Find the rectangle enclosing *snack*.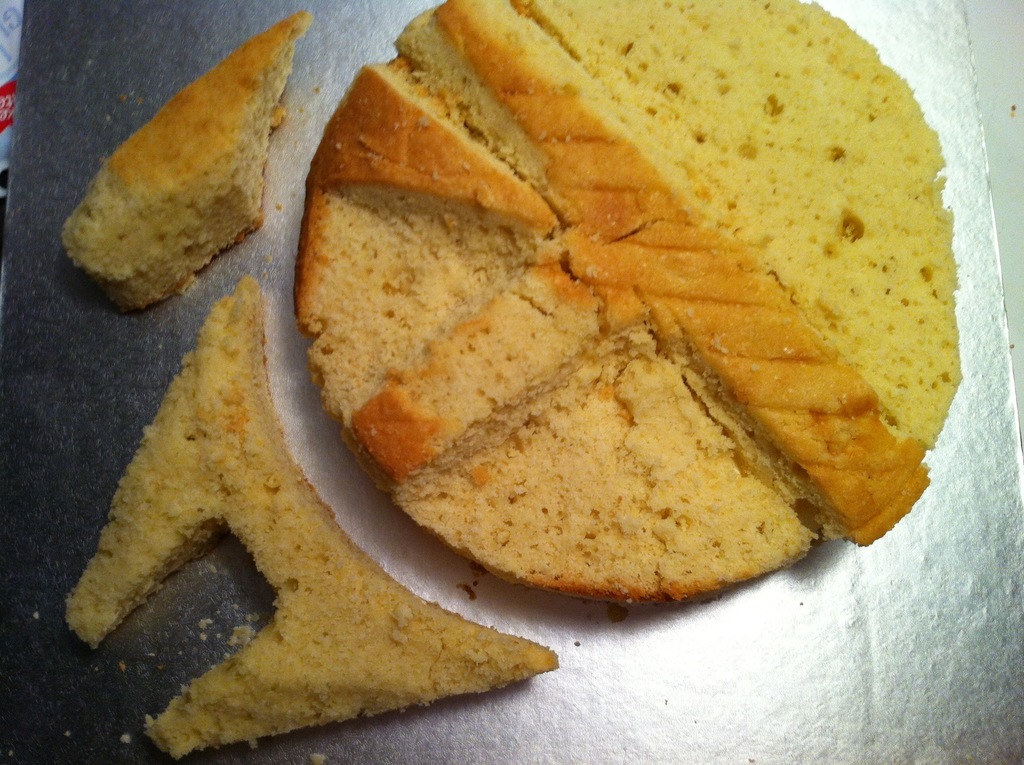
bbox(62, 287, 552, 762).
